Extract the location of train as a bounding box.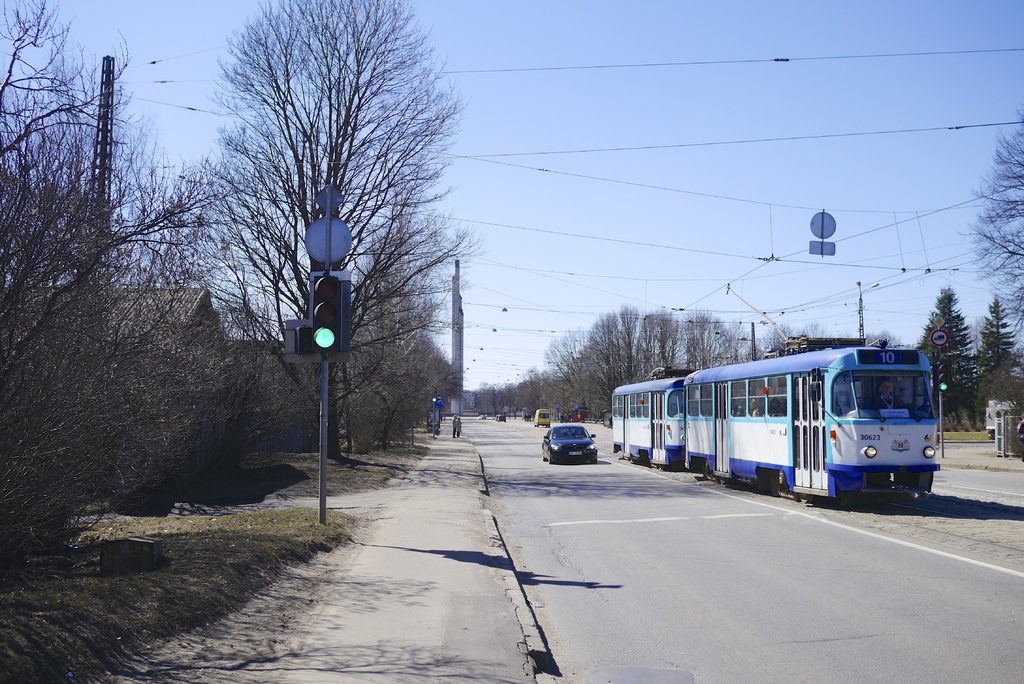
box(605, 287, 934, 506).
